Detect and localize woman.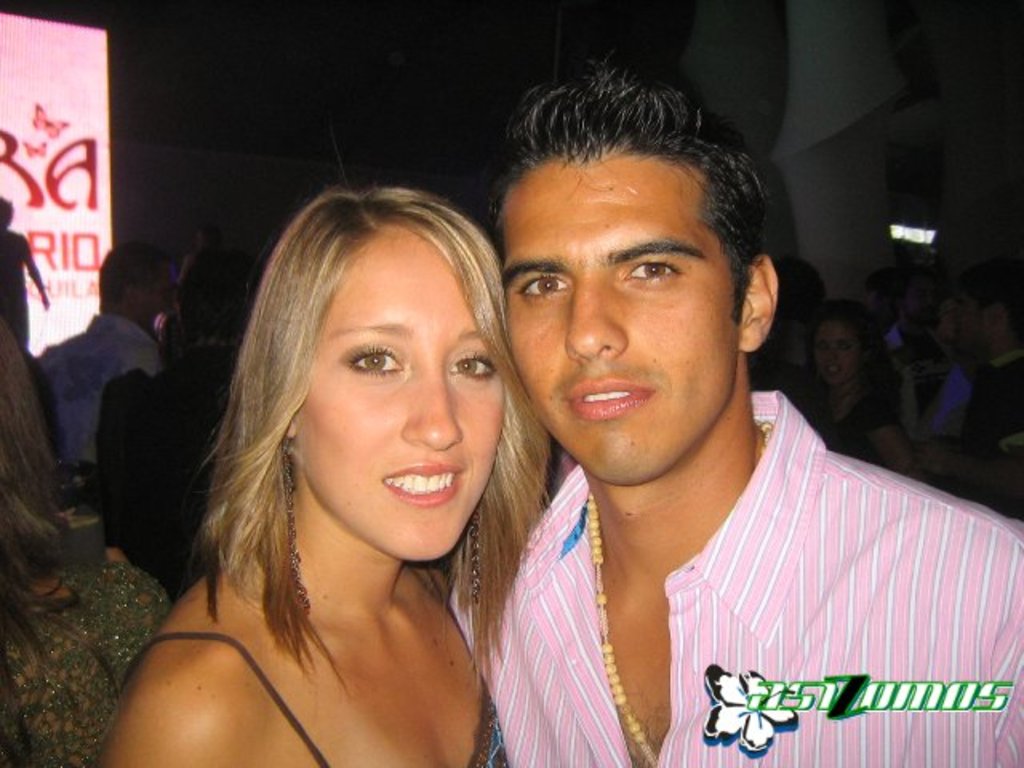
Localized at 0, 320, 176, 766.
